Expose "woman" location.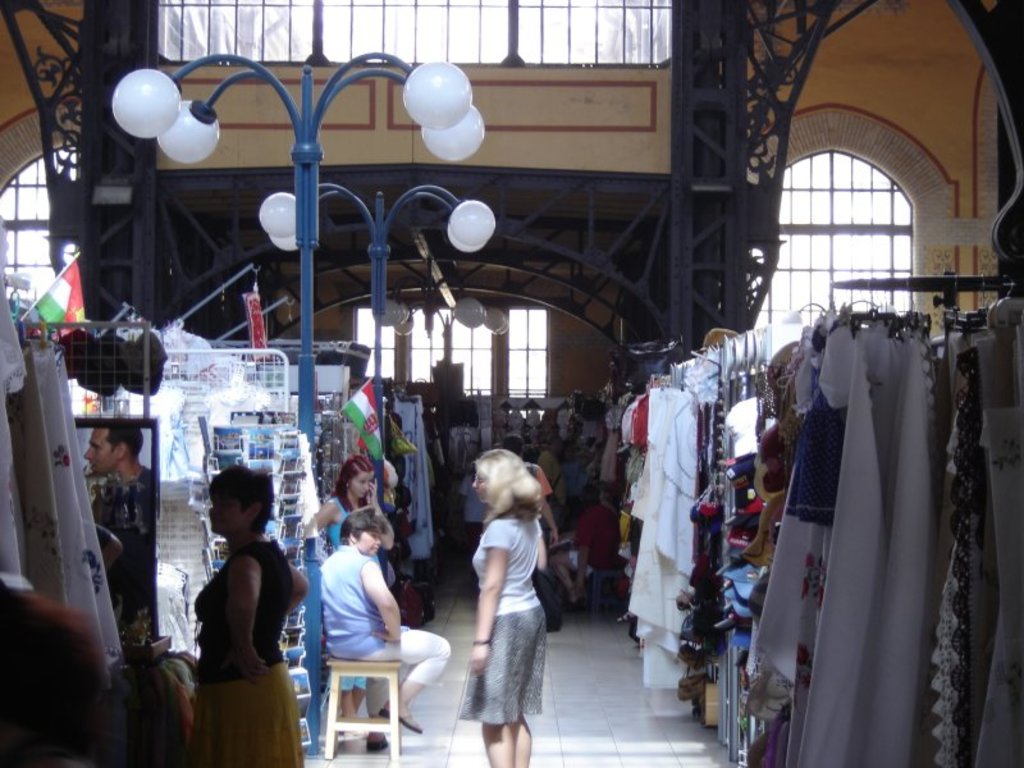
Exposed at [x1=448, y1=461, x2=558, y2=760].
